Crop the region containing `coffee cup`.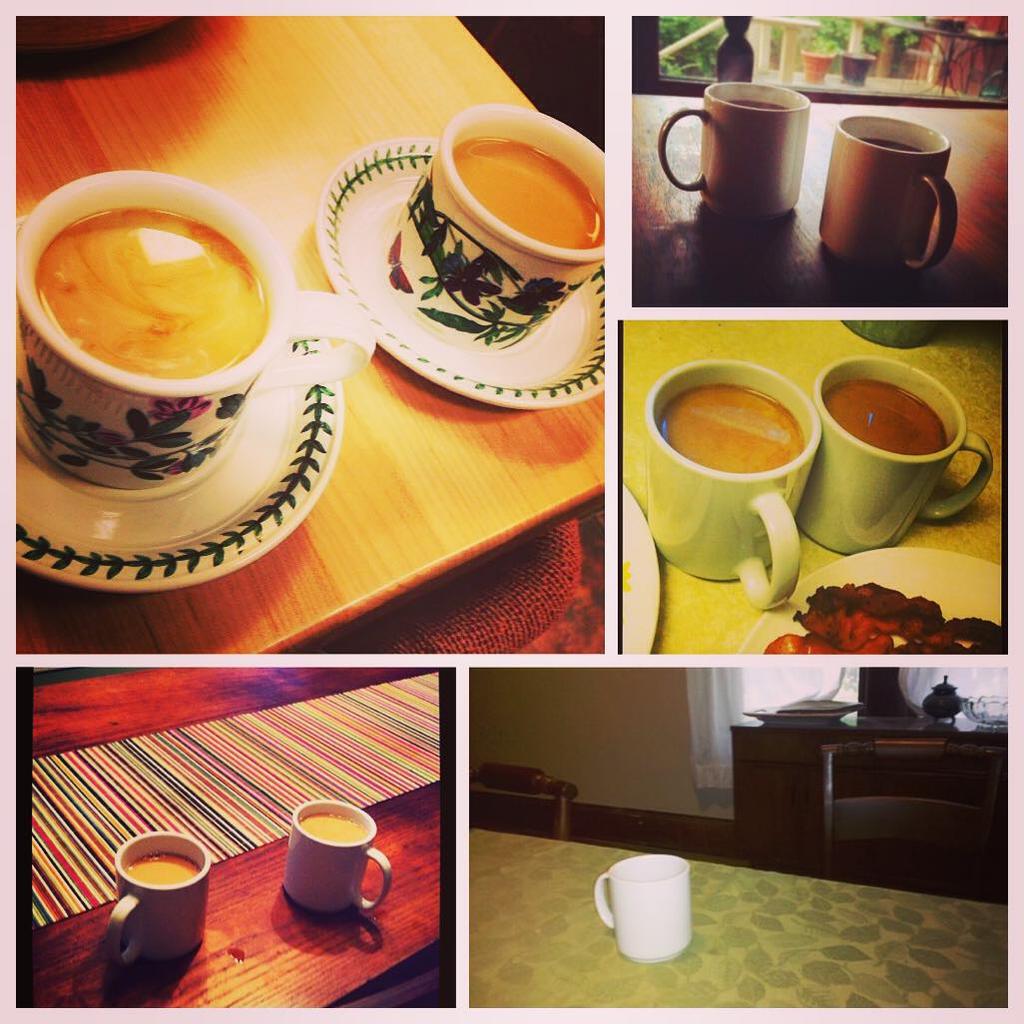
Crop region: [left=13, top=164, right=376, bottom=492].
